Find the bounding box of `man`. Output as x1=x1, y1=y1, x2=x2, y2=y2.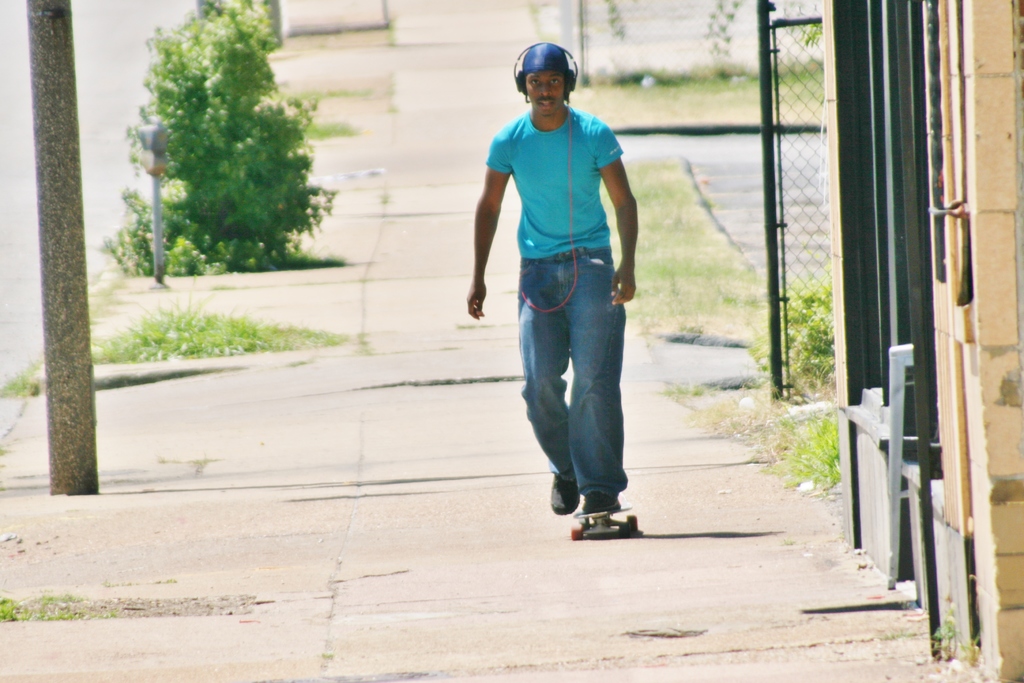
x1=490, y1=63, x2=658, y2=552.
